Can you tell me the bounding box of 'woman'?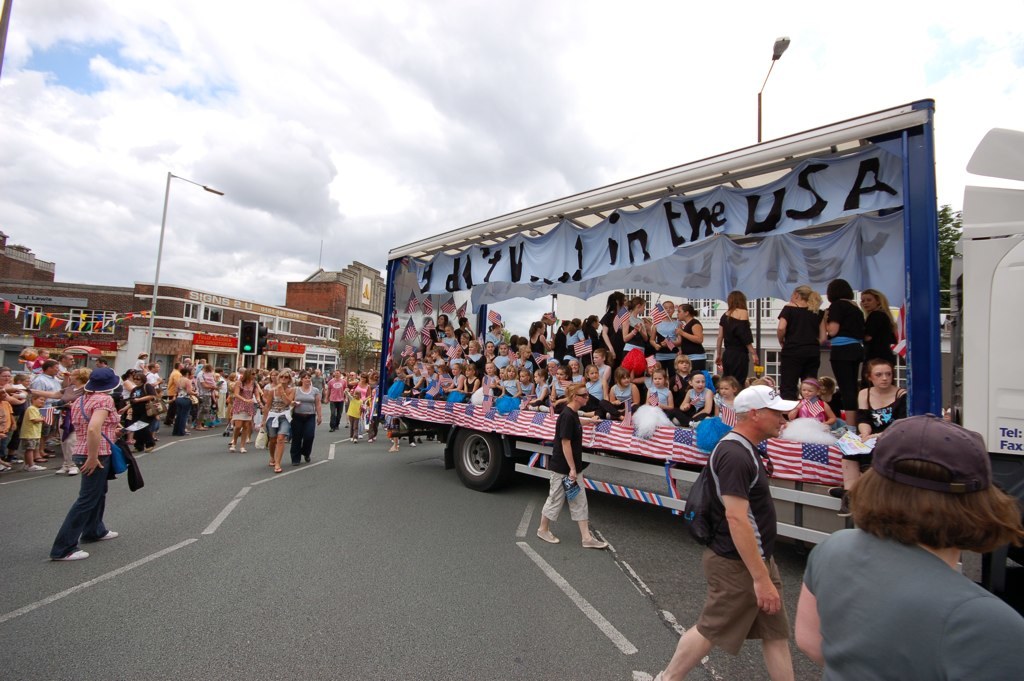
<box>2,361,37,454</box>.
